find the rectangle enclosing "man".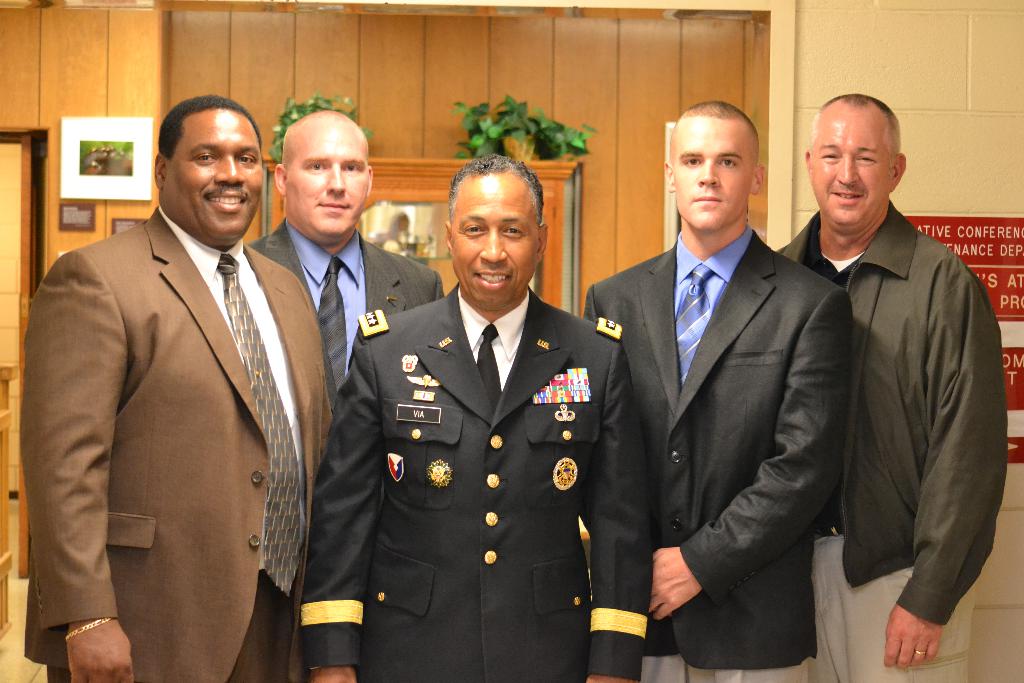
box(248, 108, 444, 408).
